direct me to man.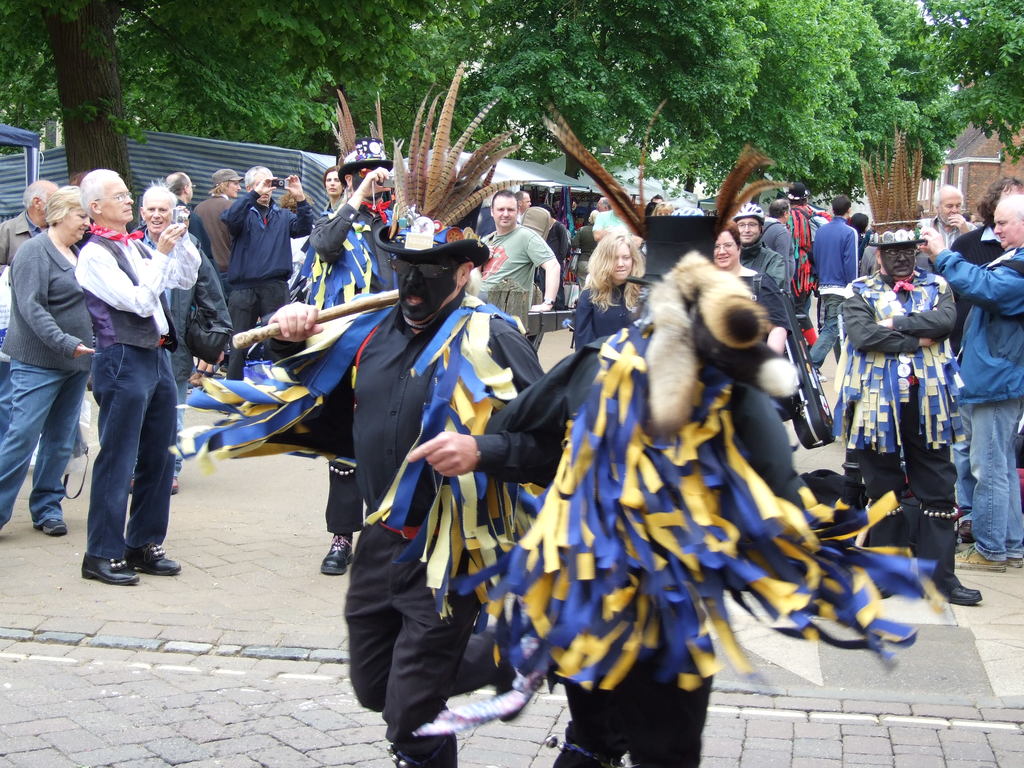
Direction: bbox=(730, 199, 788, 291).
